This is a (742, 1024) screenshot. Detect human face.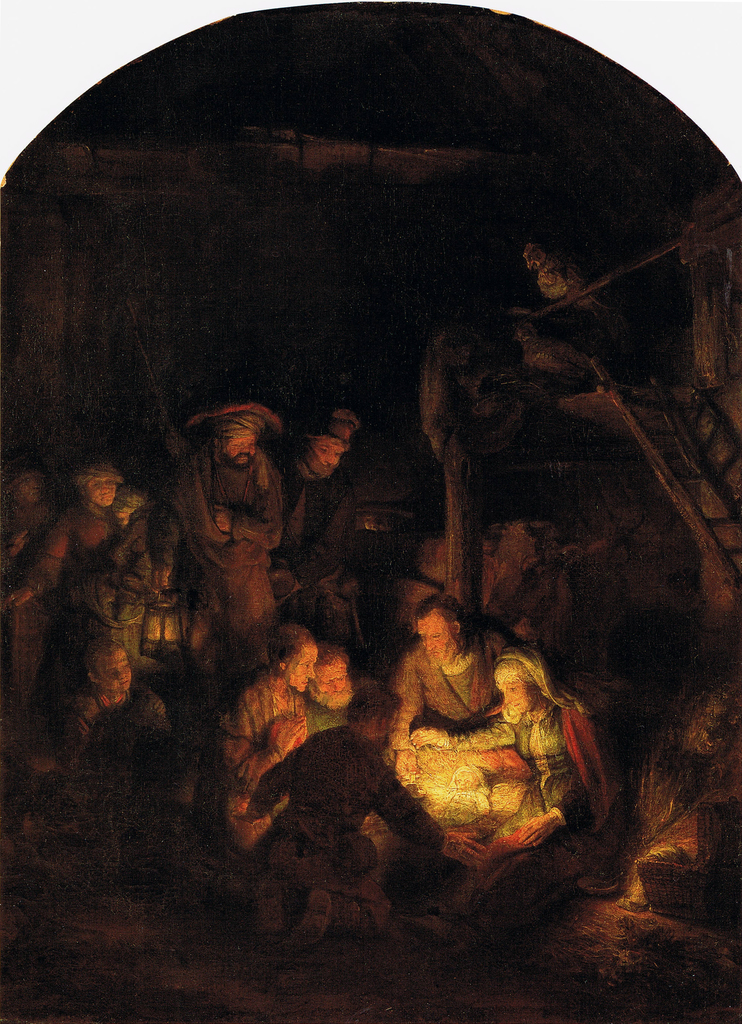
left=97, top=646, right=135, bottom=692.
